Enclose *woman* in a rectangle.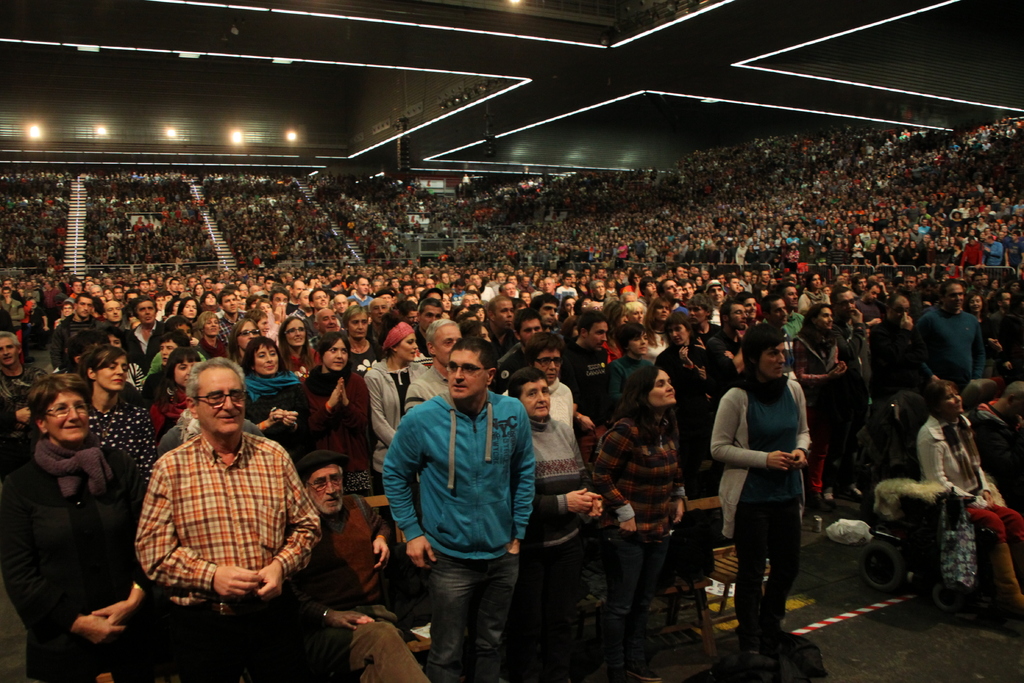
l=244, t=335, r=308, b=461.
